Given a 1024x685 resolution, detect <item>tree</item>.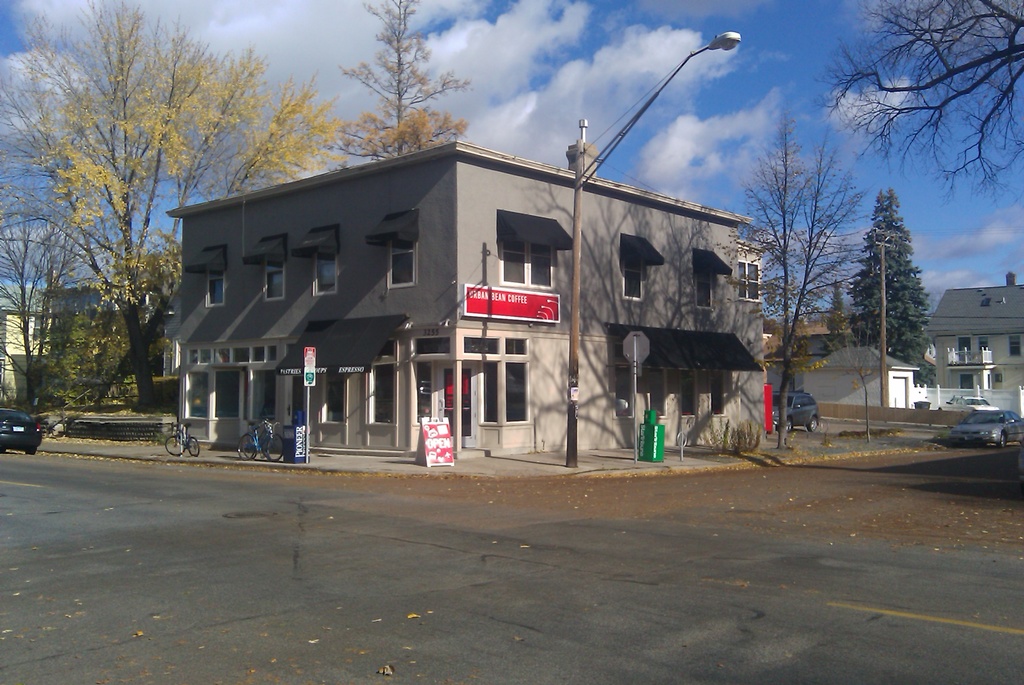
bbox=[729, 109, 868, 451].
